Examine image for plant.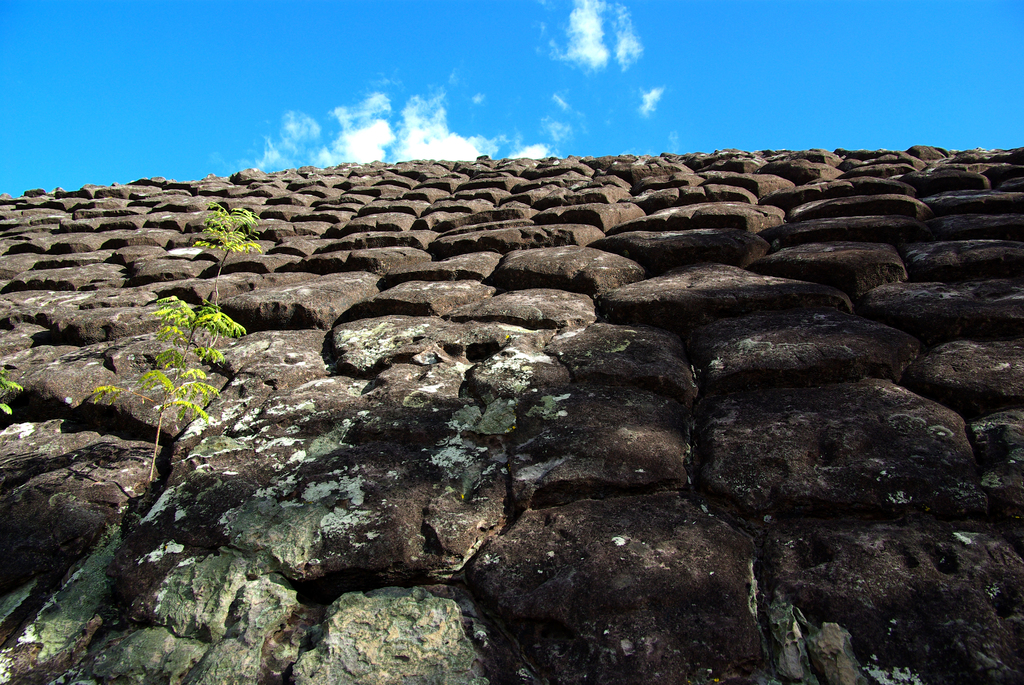
Examination result: [left=0, top=361, right=29, bottom=422].
